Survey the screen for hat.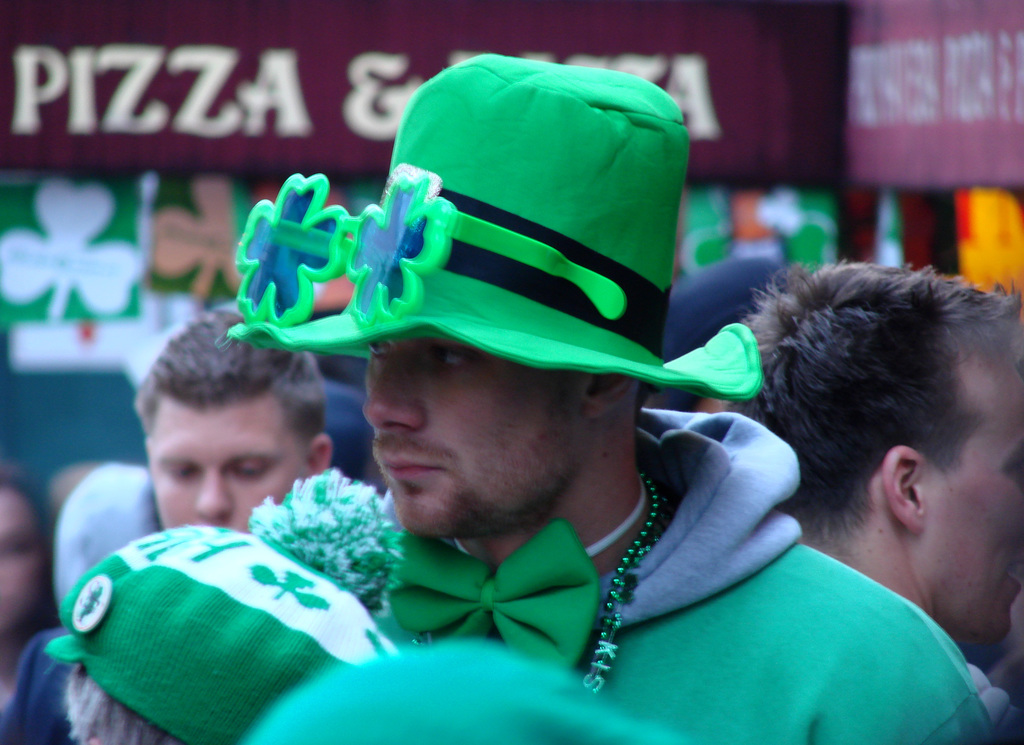
Survey found: {"left": 230, "top": 47, "right": 765, "bottom": 399}.
